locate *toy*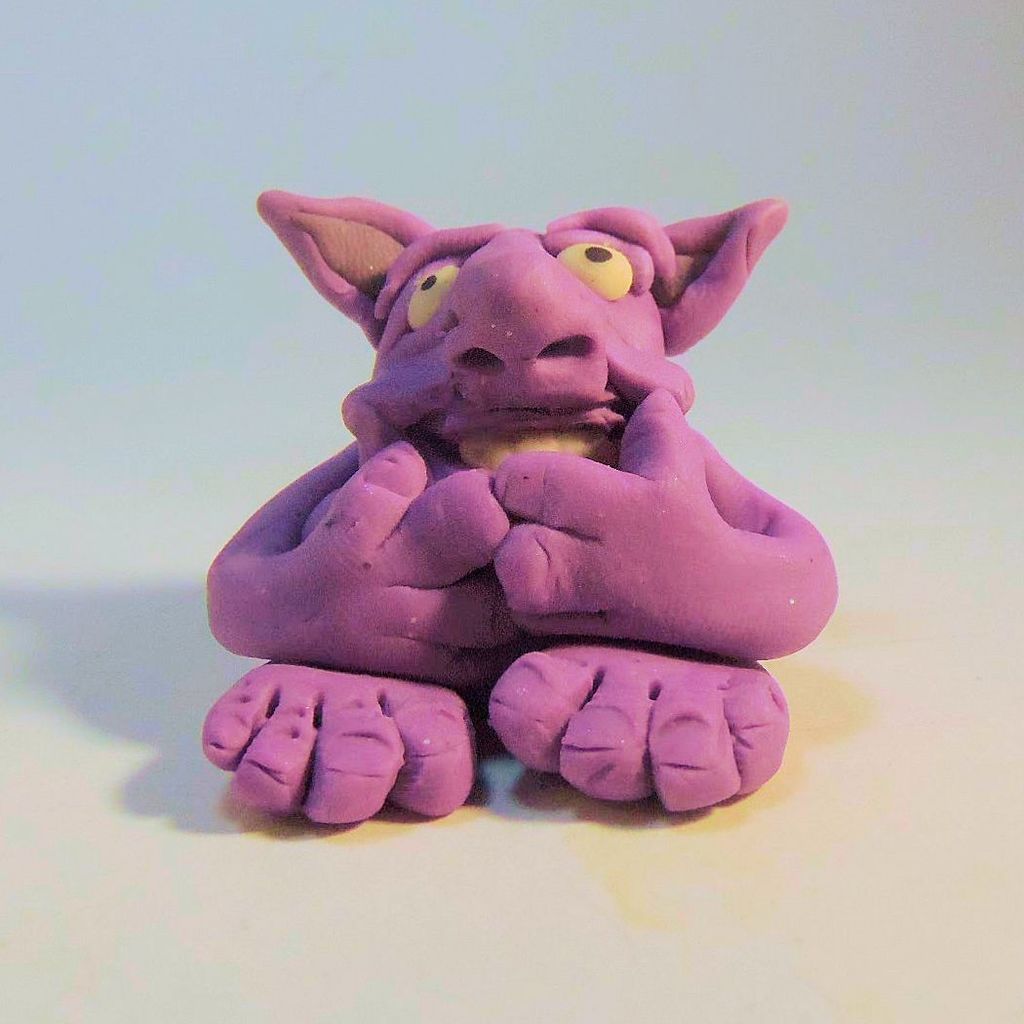
<region>198, 175, 836, 750</region>
